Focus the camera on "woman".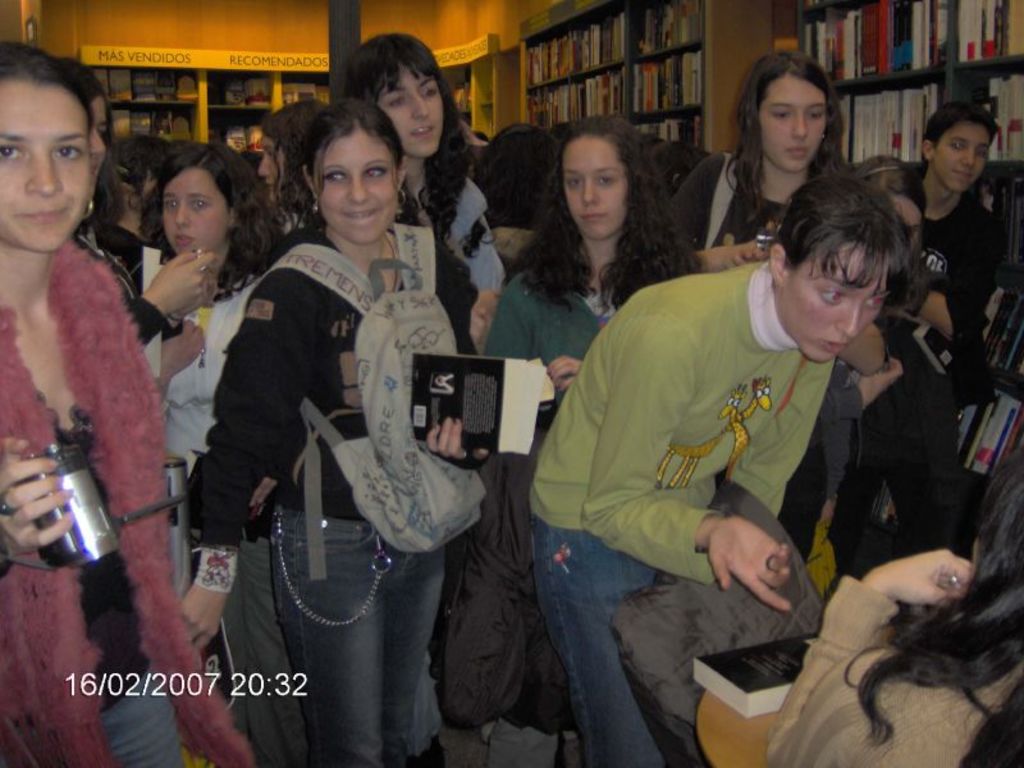
Focus region: (x1=522, y1=178, x2=918, y2=767).
